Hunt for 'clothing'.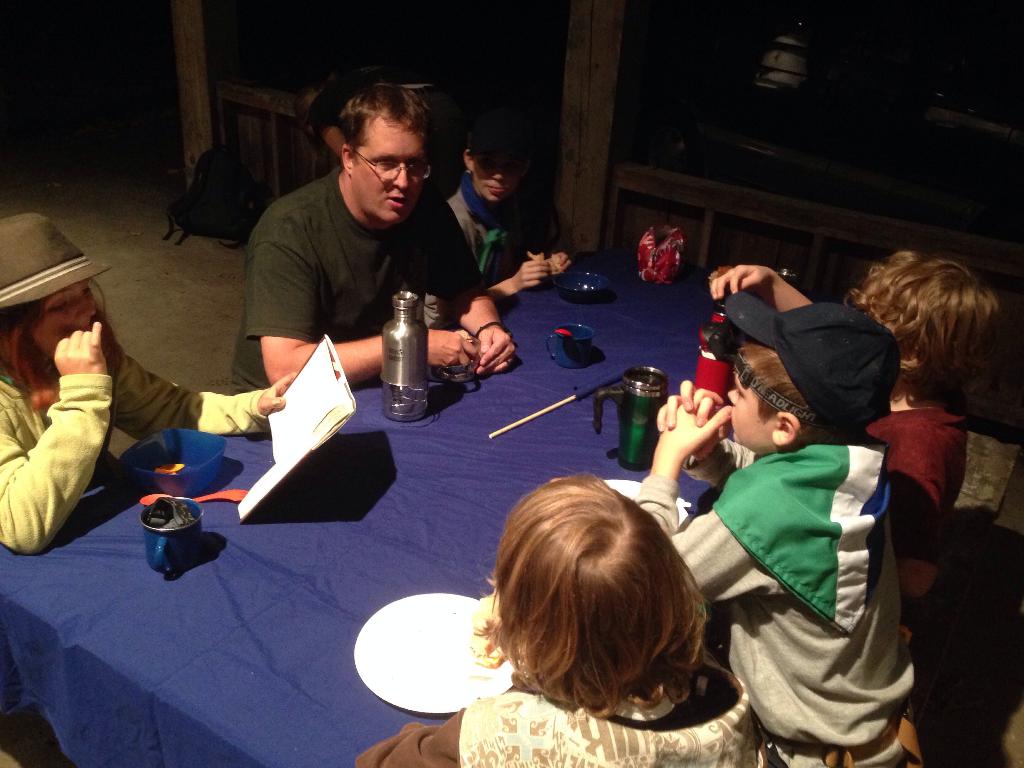
Hunted down at [x1=447, y1=173, x2=574, y2=284].
